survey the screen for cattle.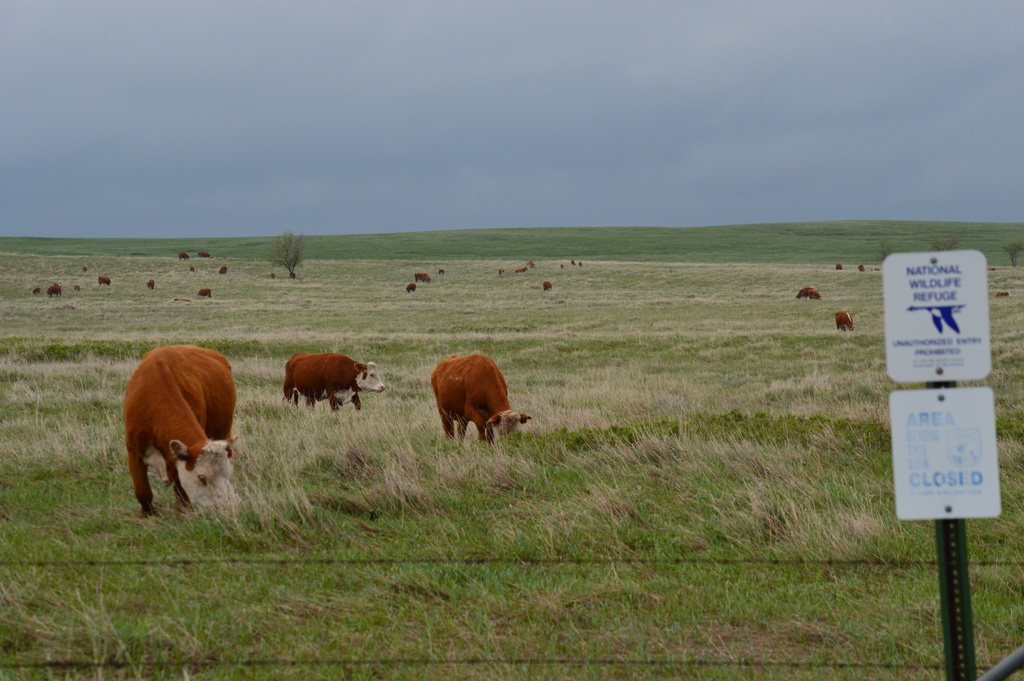
Survey found: [left=283, top=350, right=384, bottom=412].
